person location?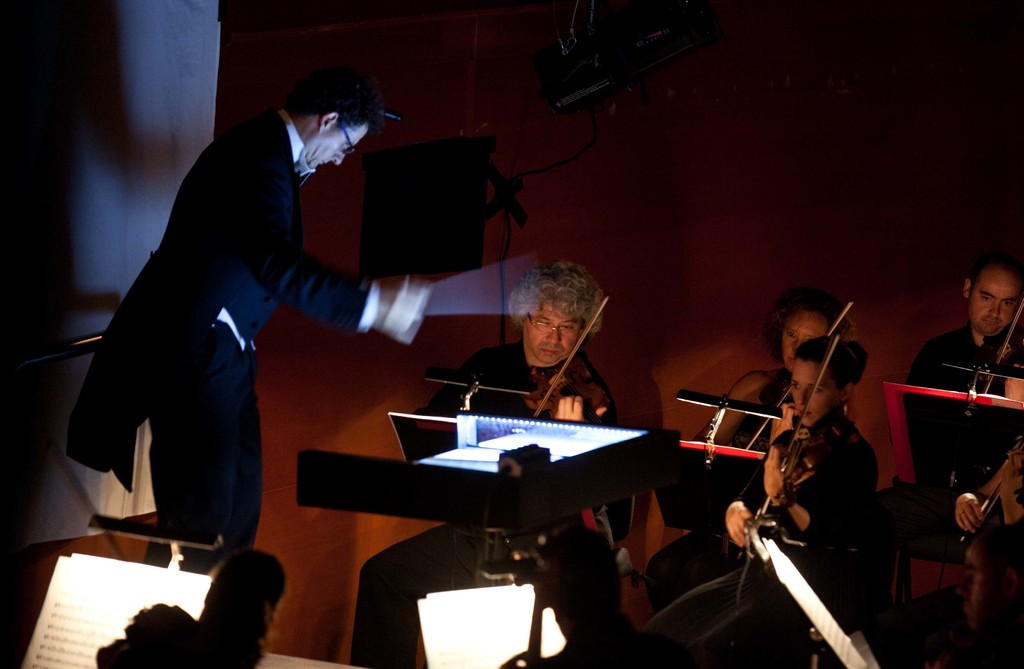
box=[683, 290, 856, 525]
